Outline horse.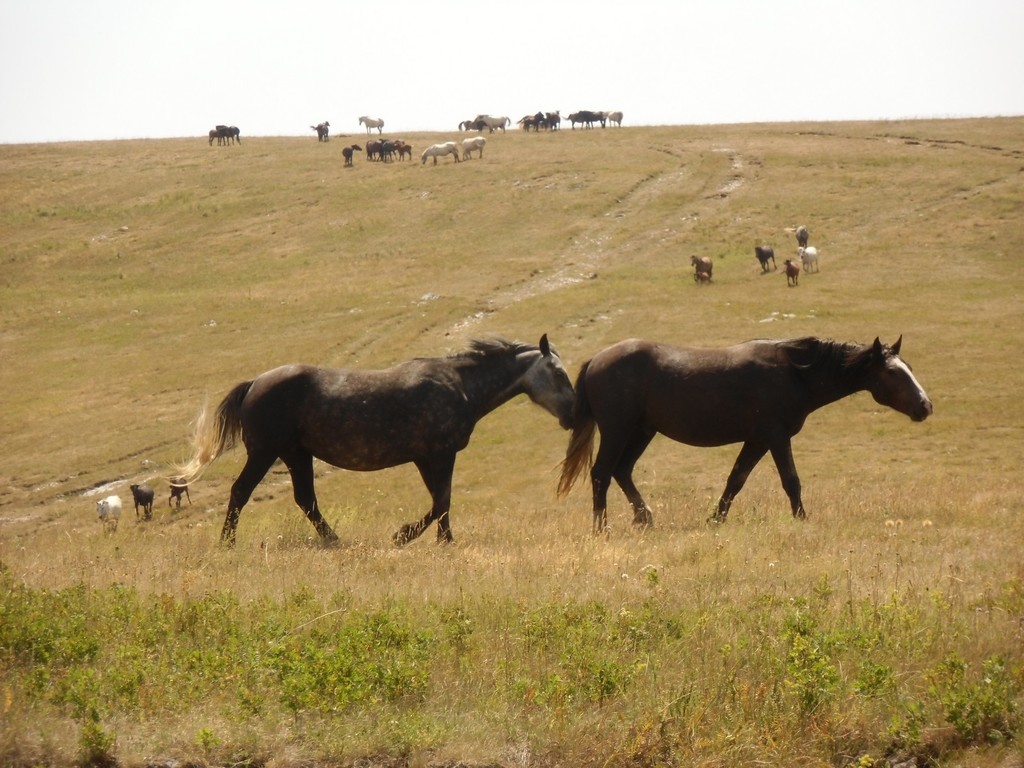
Outline: 422/143/460/167.
